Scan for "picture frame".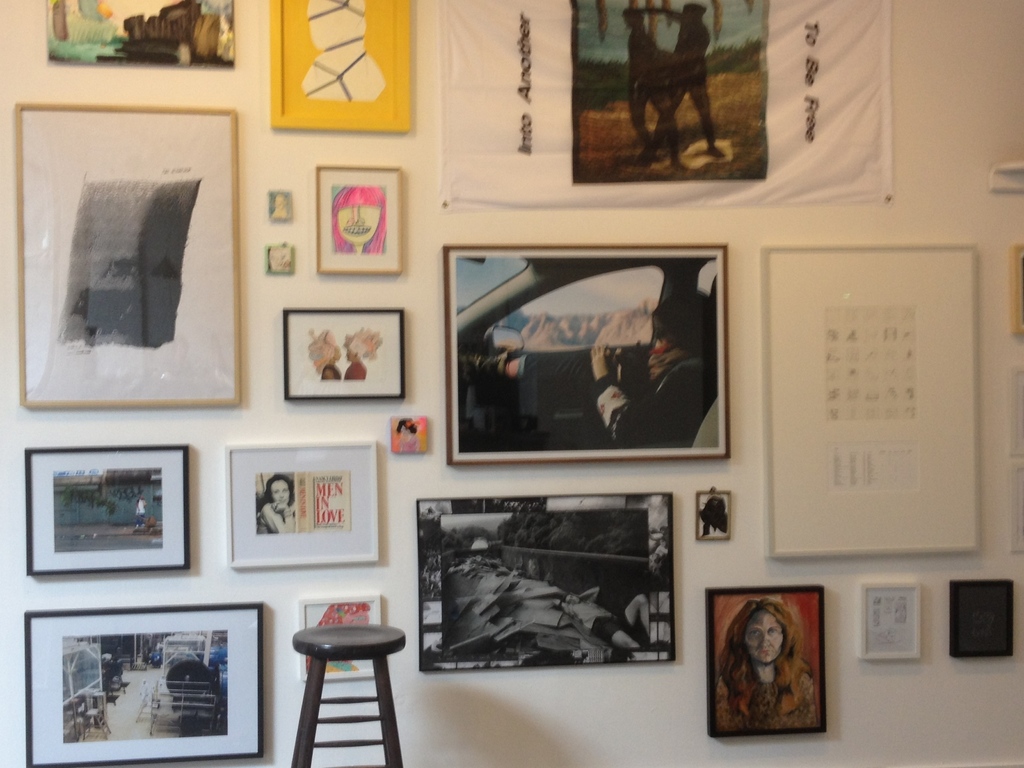
Scan result: {"x1": 701, "y1": 582, "x2": 843, "y2": 739}.
